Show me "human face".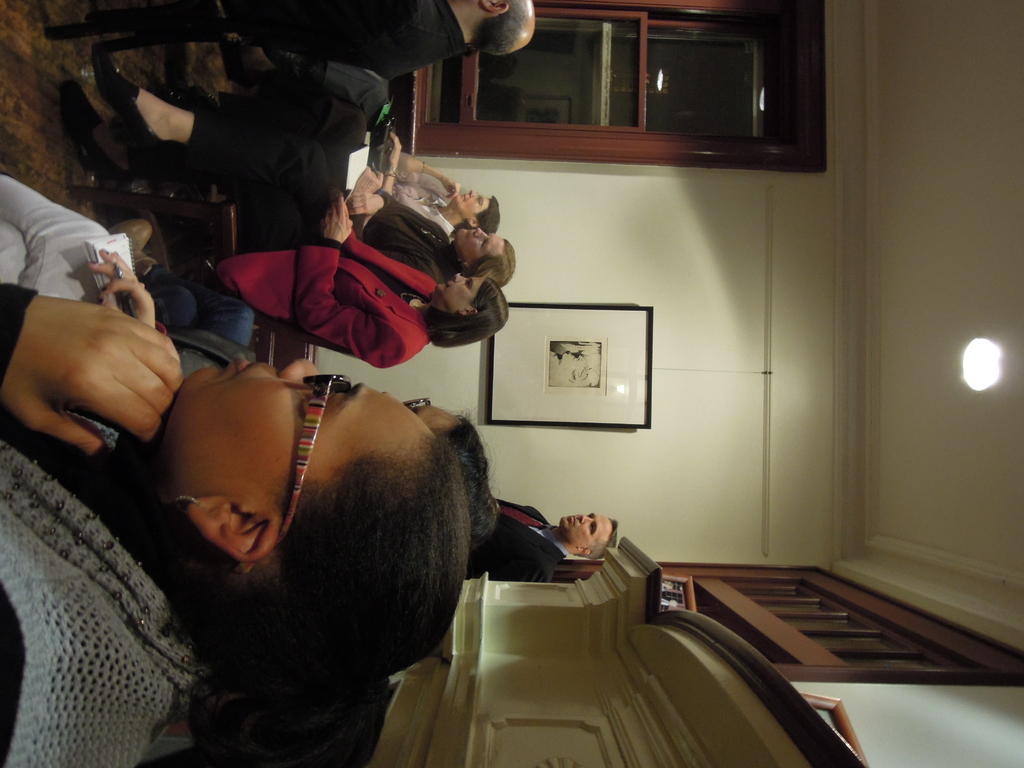
"human face" is here: region(166, 353, 436, 507).
